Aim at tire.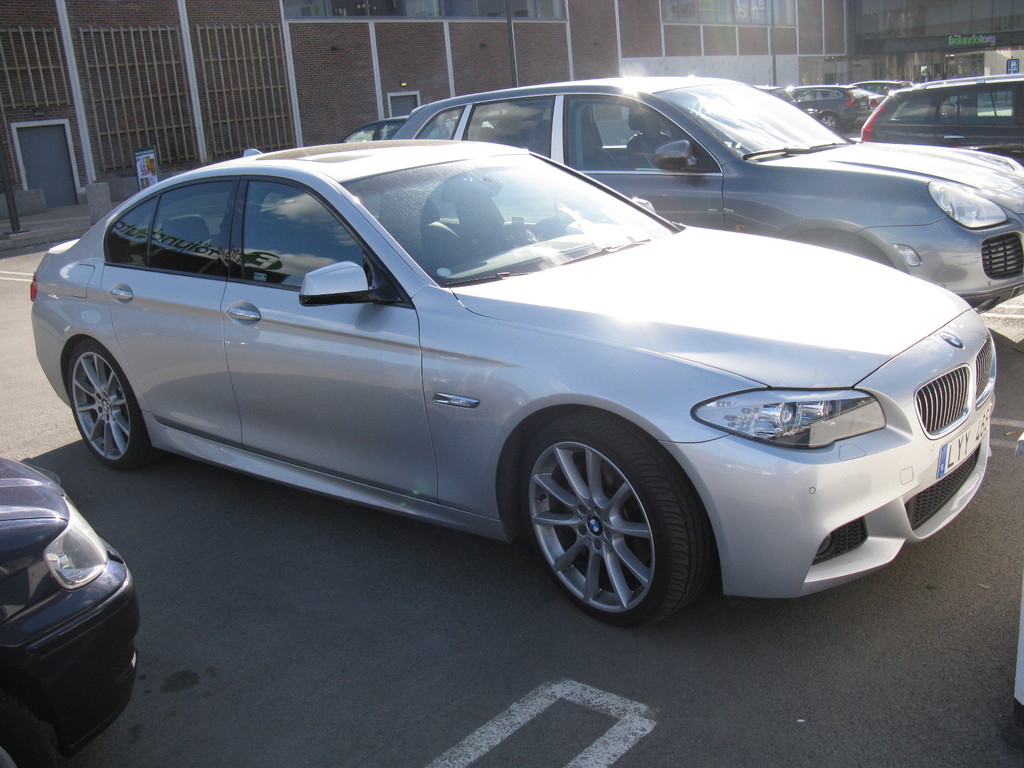
Aimed at Rect(518, 408, 712, 630).
